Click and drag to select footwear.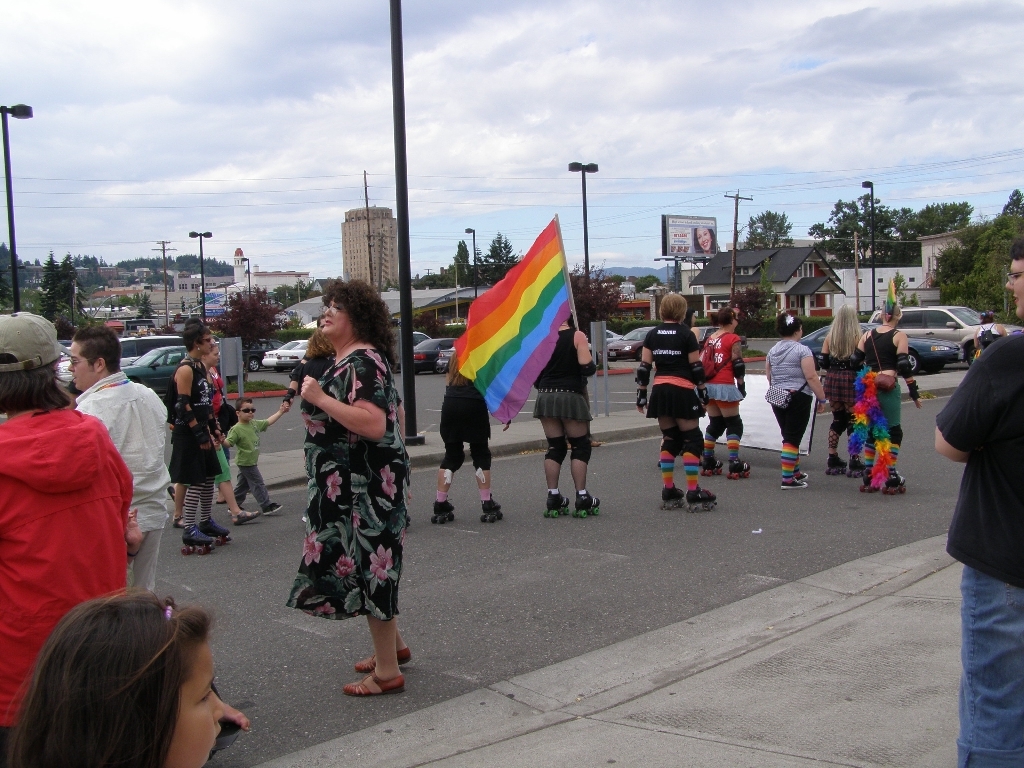
Selection: <bbox>484, 503, 503, 511</bbox>.
